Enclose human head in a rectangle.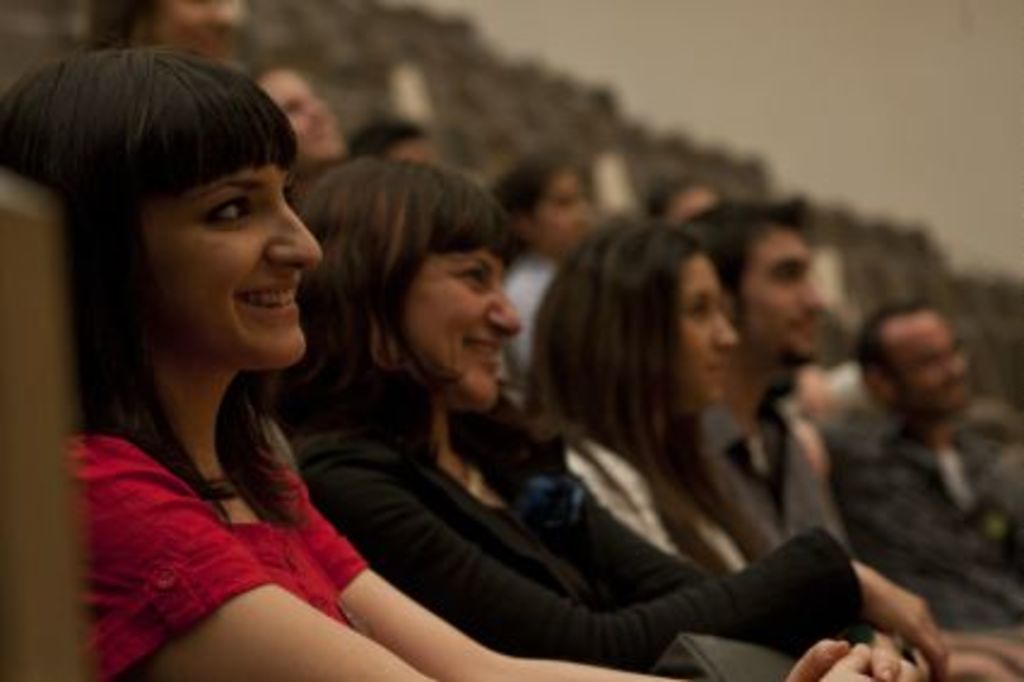
left=116, top=0, right=246, bottom=89.
